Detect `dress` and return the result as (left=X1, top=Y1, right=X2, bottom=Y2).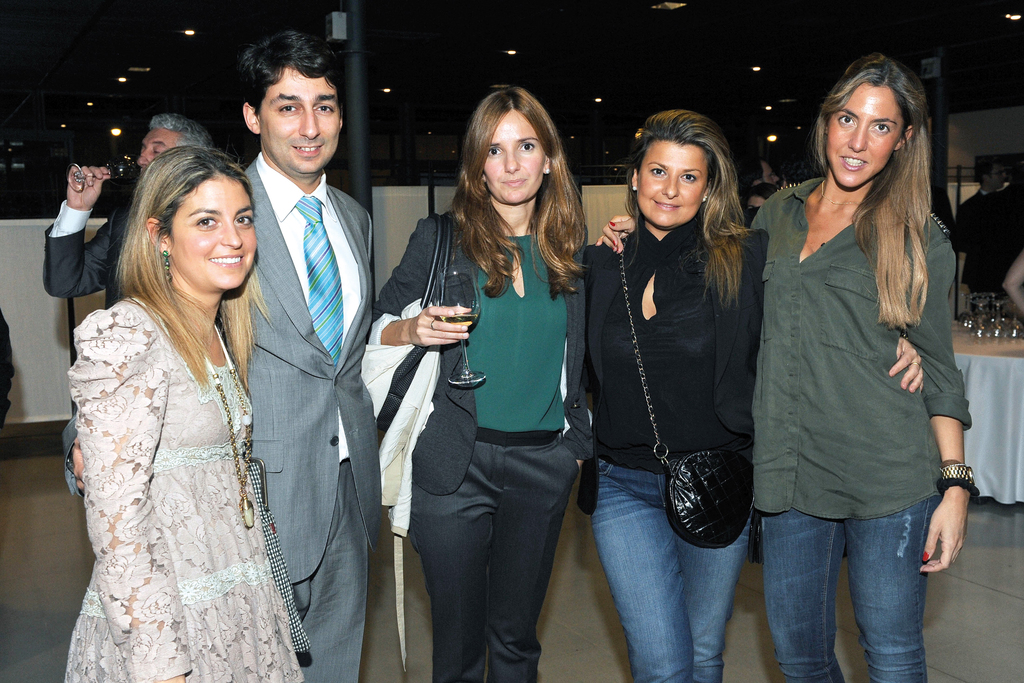
(left=65, top=297, right=305, bottom=682).
